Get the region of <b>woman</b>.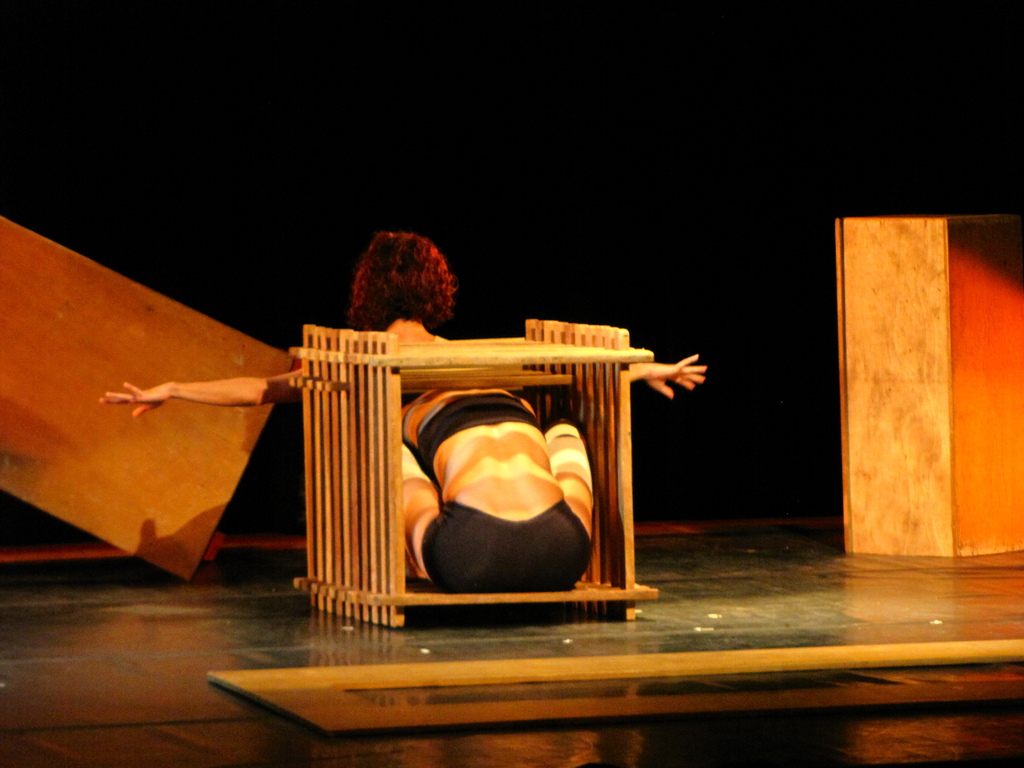
locate(399, 387, 593, 594).
